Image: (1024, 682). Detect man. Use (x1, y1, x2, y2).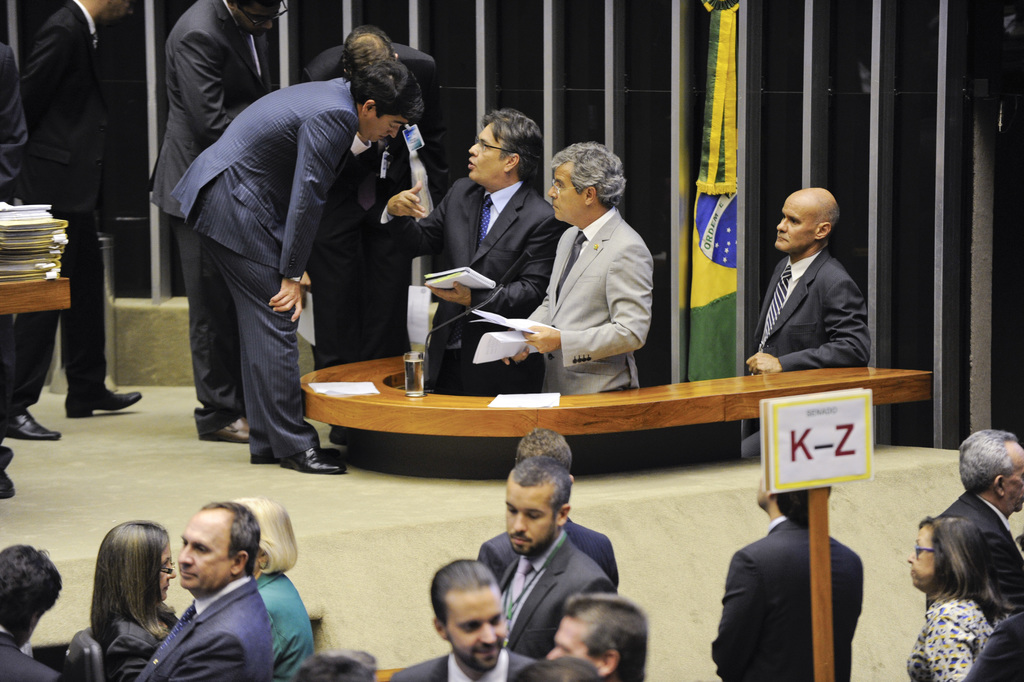
(387, 557, 531, 681).
